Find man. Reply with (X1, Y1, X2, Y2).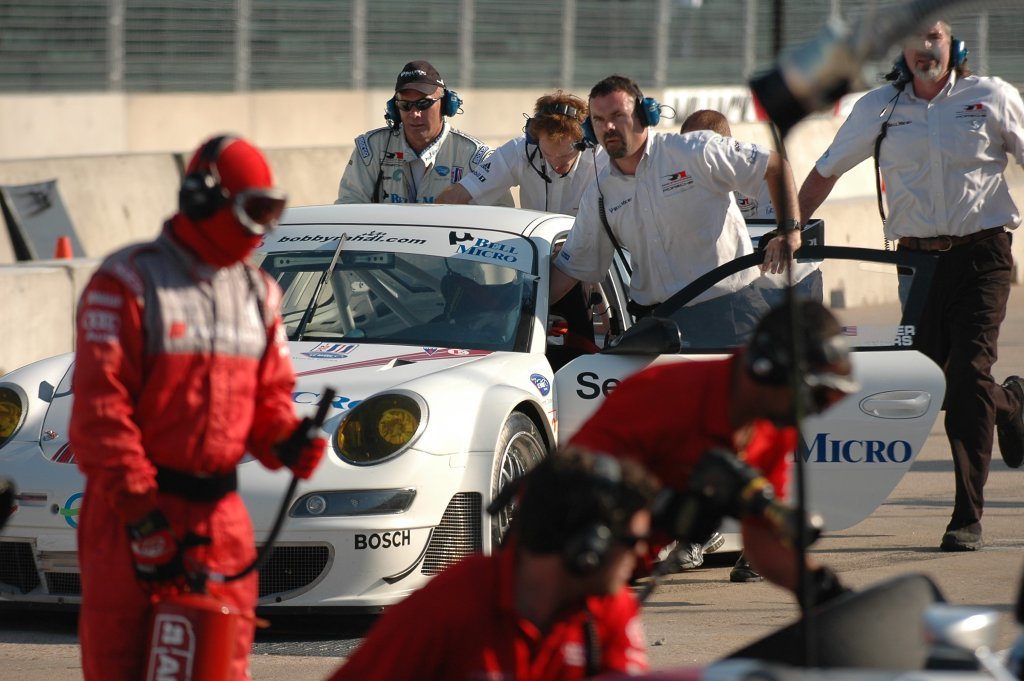
(332, 61, 519, 281).
